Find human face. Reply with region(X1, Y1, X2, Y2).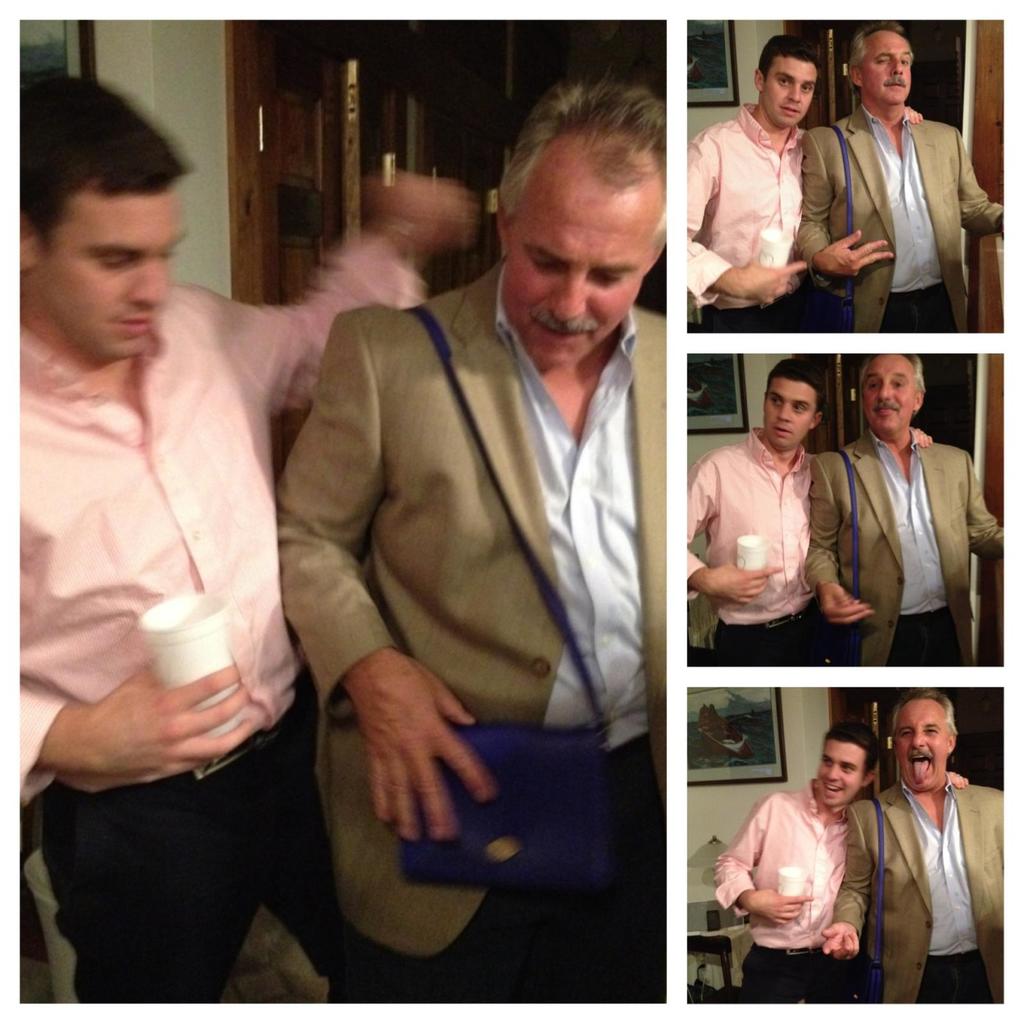
region(859, 358, 920, 431).
